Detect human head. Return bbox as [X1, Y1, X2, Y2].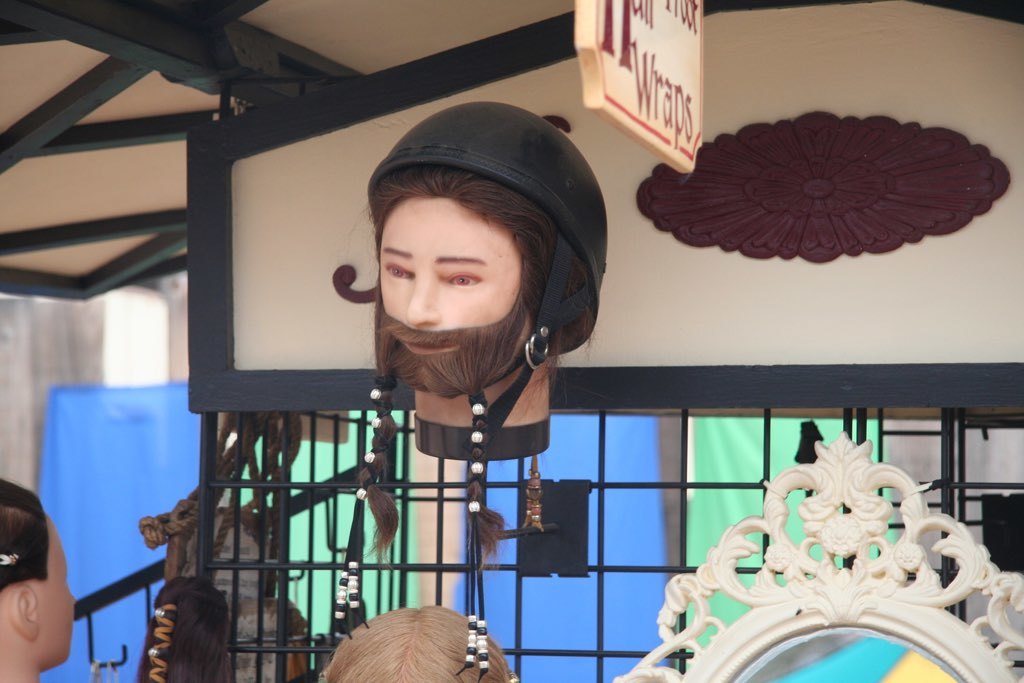
[323, 600, 512, 682].
